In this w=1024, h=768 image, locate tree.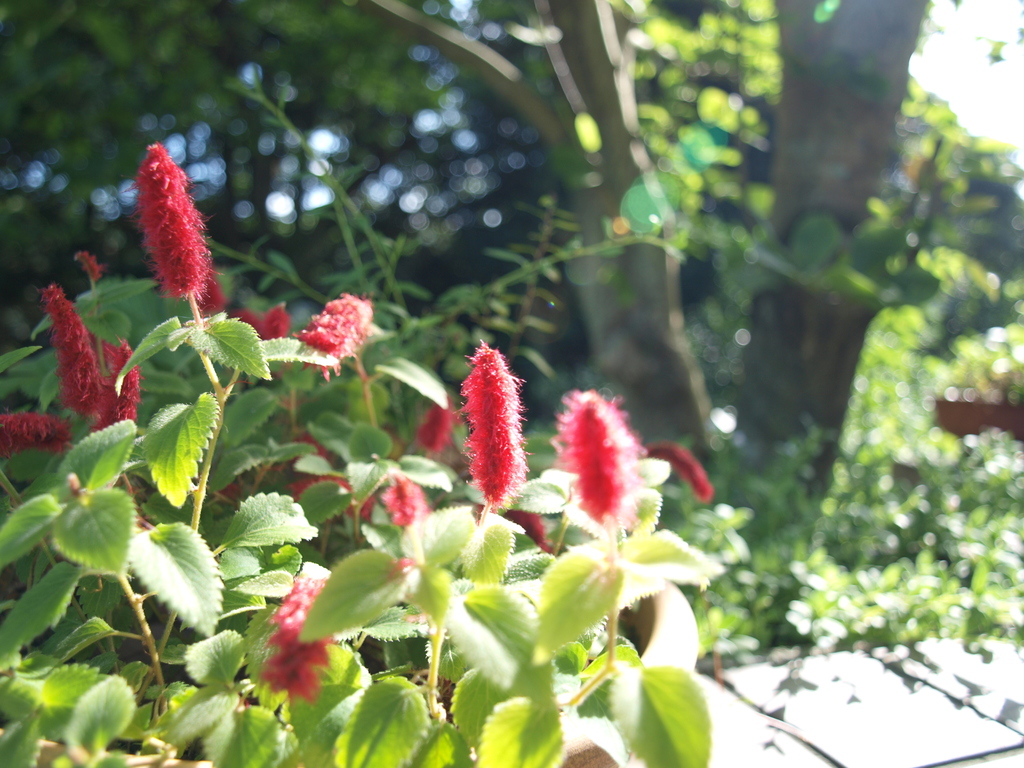
Bounding box: {"x1": 353, "y1": 0, "x2": 1023, "y2": 532}.
